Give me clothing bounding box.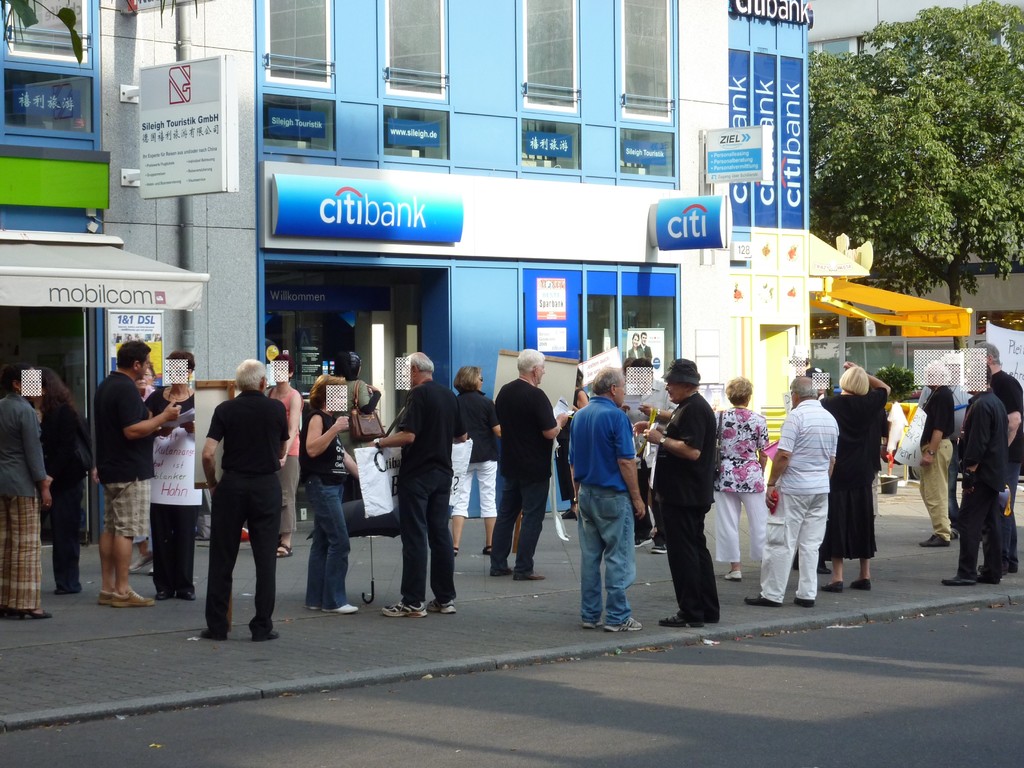
96:371:151:484.
